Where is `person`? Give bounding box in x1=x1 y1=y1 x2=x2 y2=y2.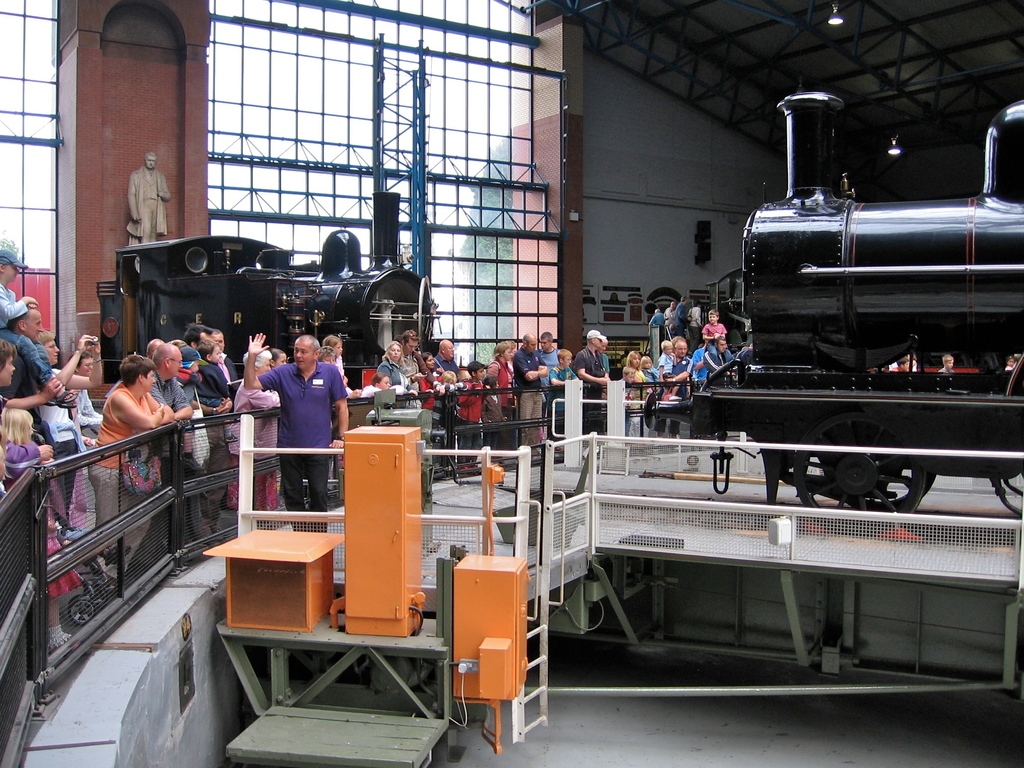
x1=315 y1=348 x2=336 y2=367.
